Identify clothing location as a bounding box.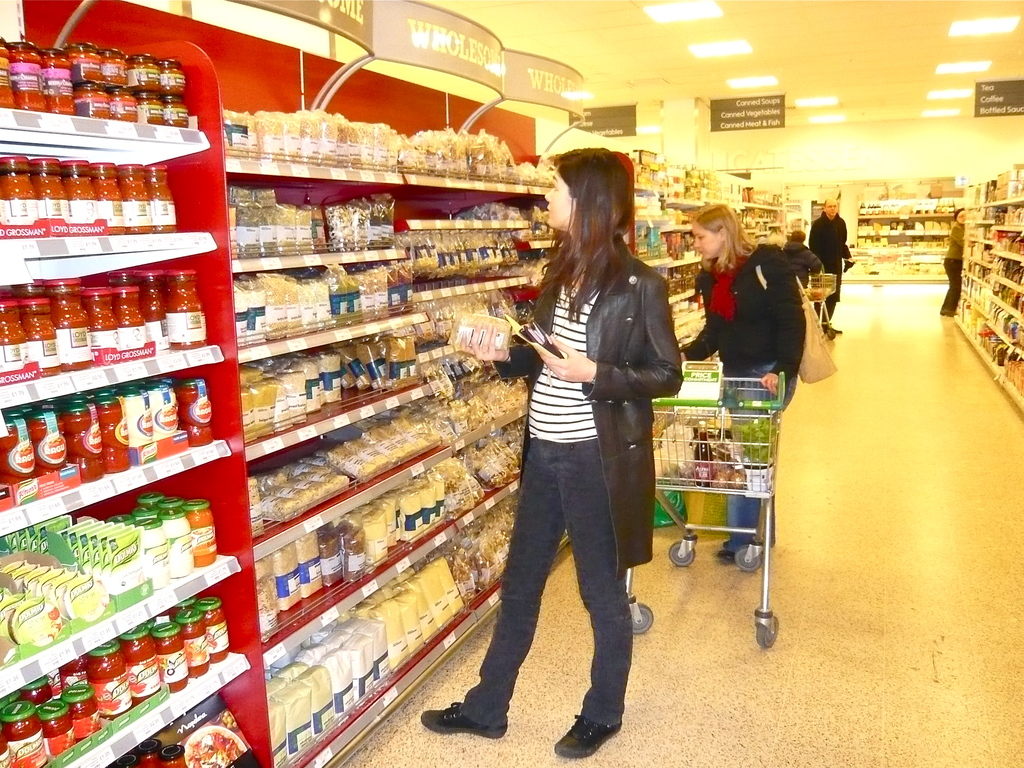
{"x1": 476, "y1": 188, "x2": 670, "y2": 708}.
